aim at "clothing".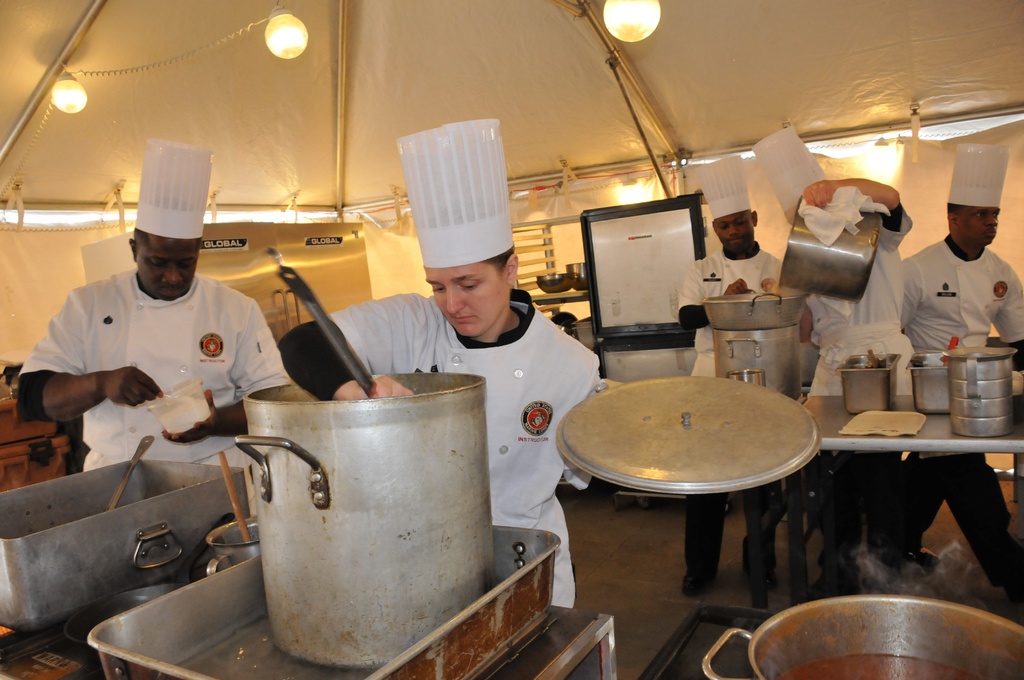
Aimed at bbox=[16, 271, 297, 464].
